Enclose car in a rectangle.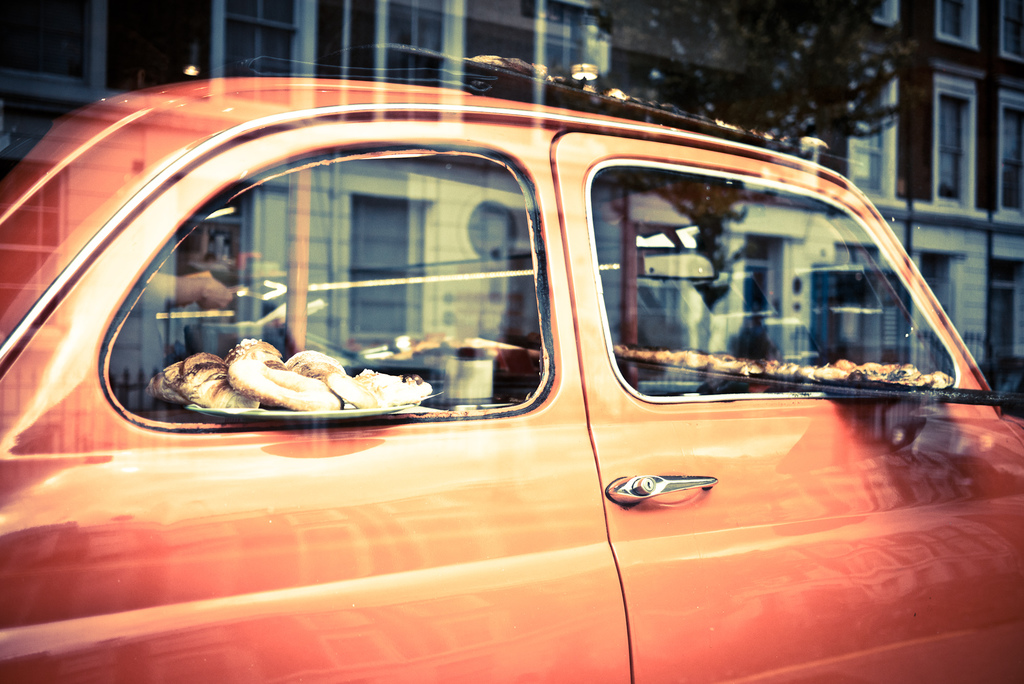
bbox(21, 73, 1023, 676).
